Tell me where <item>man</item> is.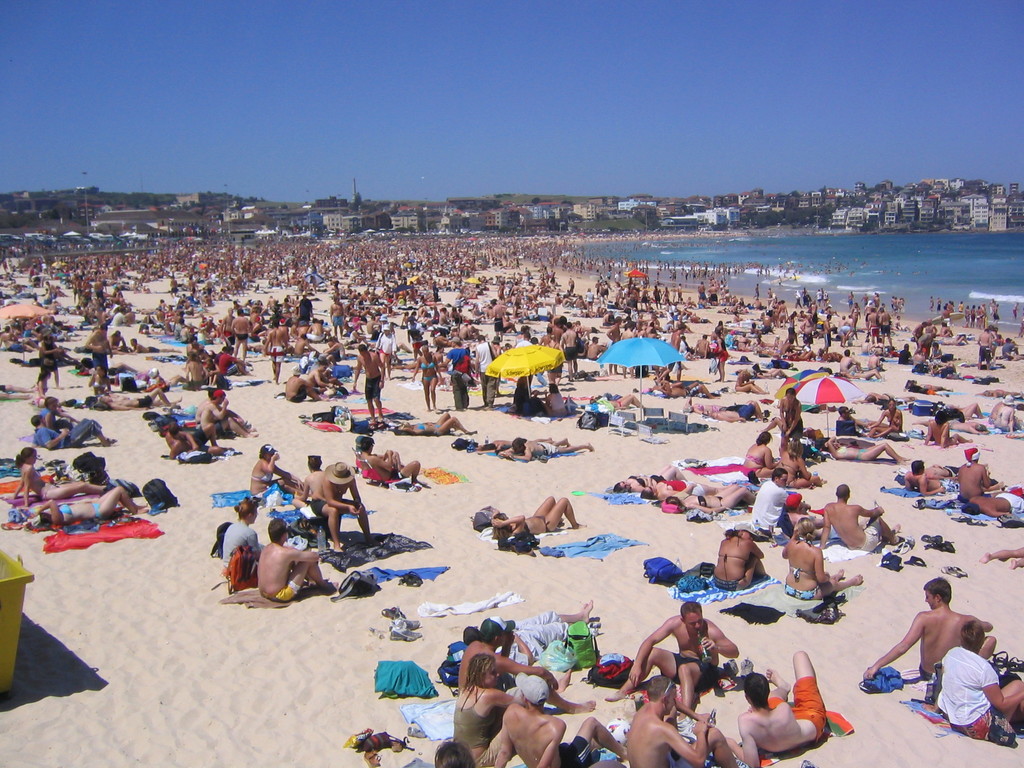
<item>man</item> is at locate(326, 298, 350, 340).
